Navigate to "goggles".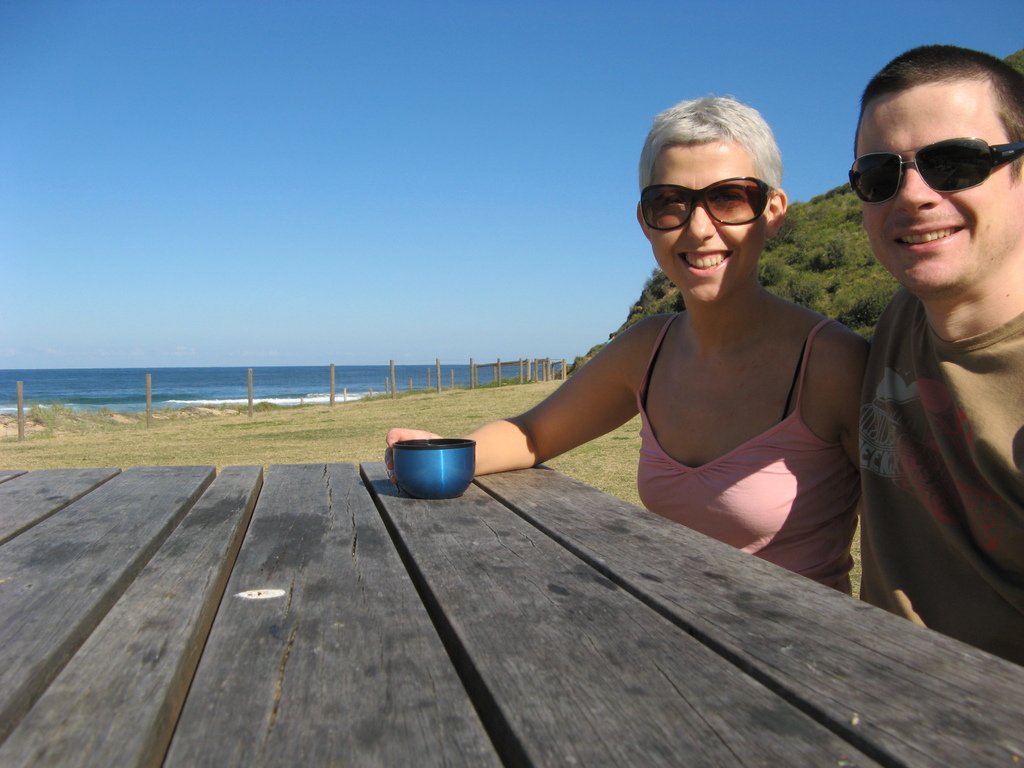
Navigation target: bbox(637, 169, 780, 225).
